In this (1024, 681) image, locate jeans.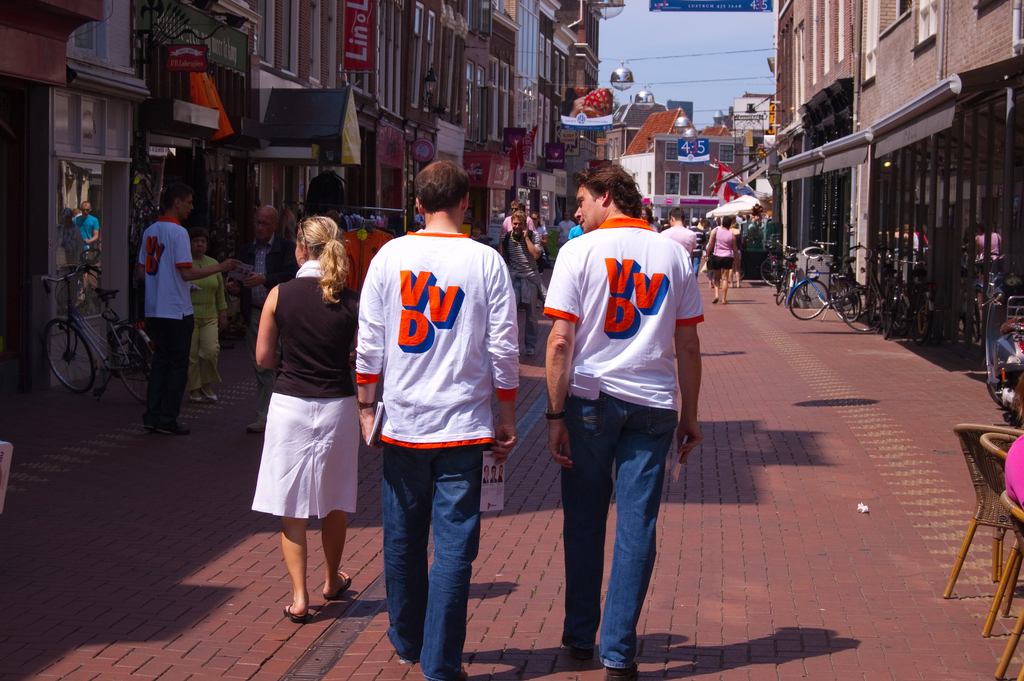
Bounding box: rect(557, 390, 676, 673).
